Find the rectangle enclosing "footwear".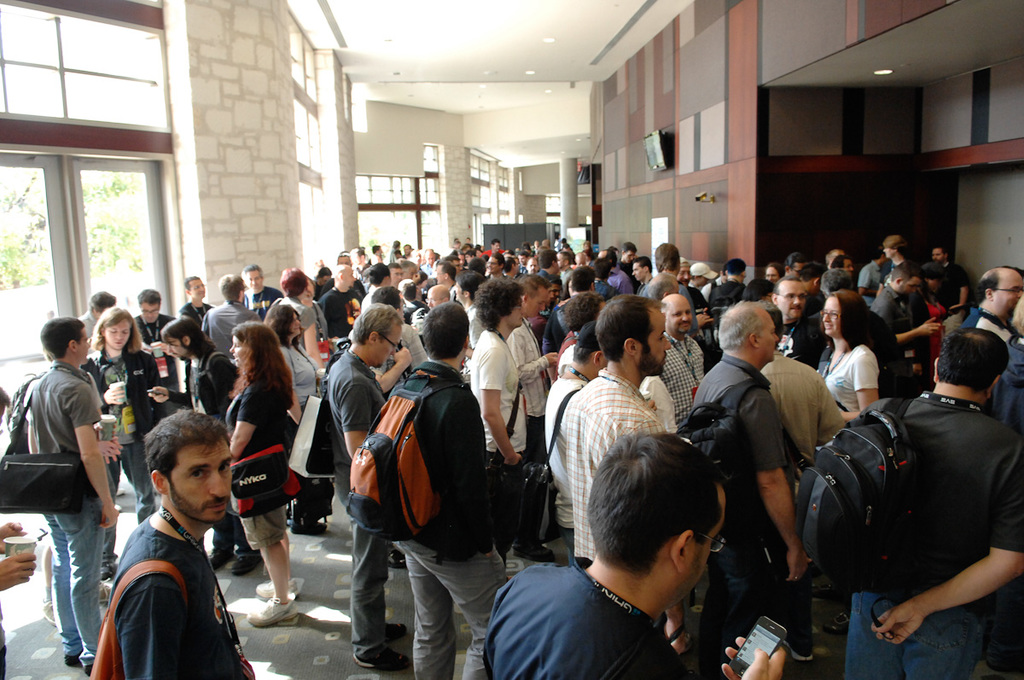
bbox=[42, 599, 57, 628].
